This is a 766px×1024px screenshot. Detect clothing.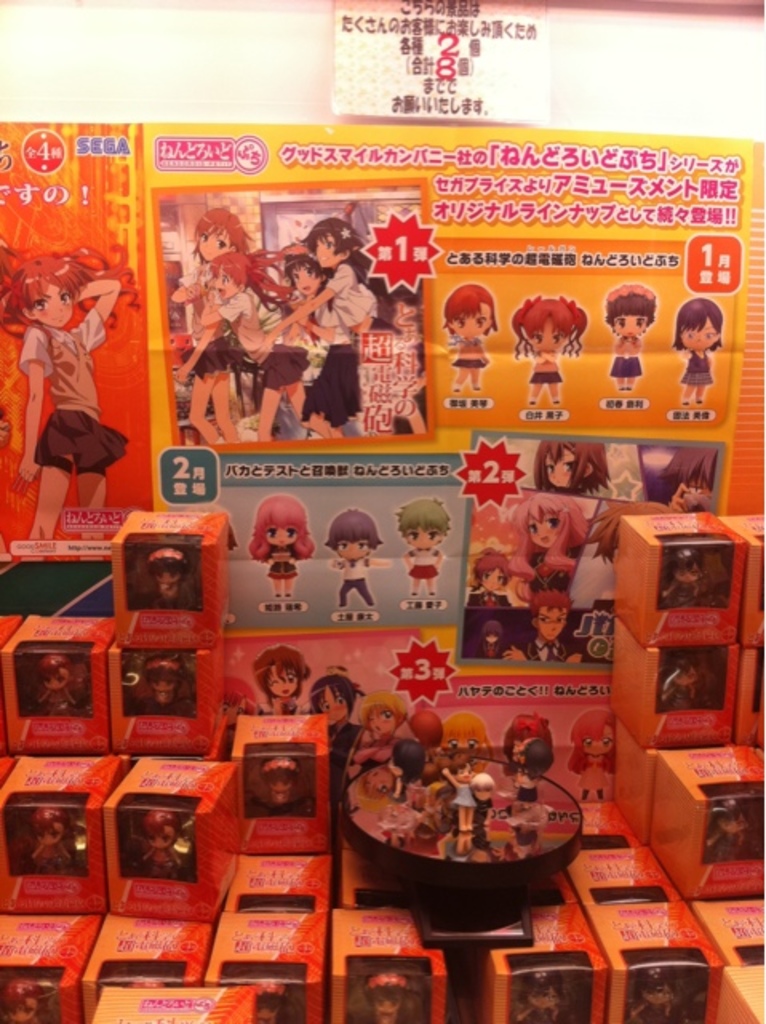
16:304:131:477.
